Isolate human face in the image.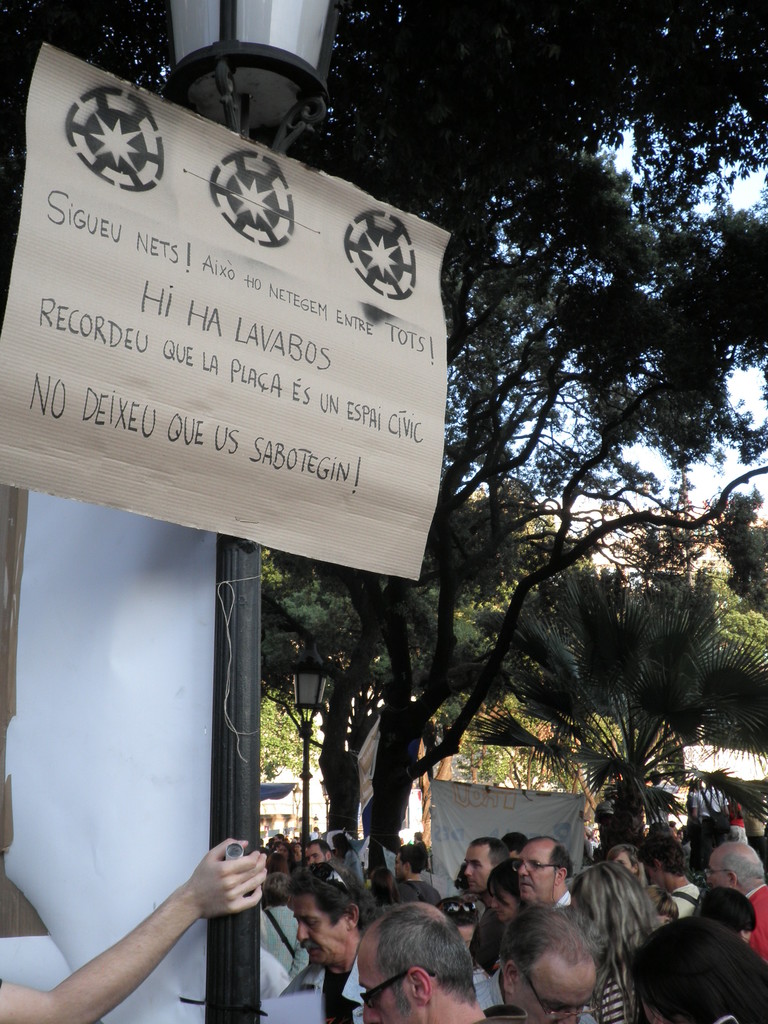
Isolated region: [390, 845, 410, 882].
